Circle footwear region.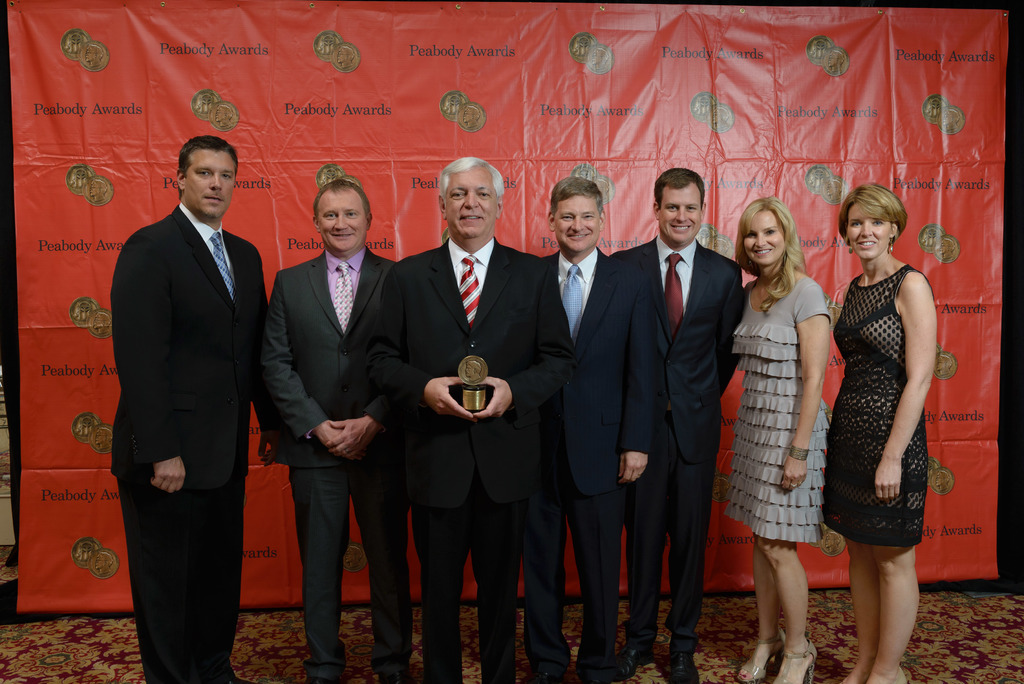
Region: <box>585,662,614,683</box>.
